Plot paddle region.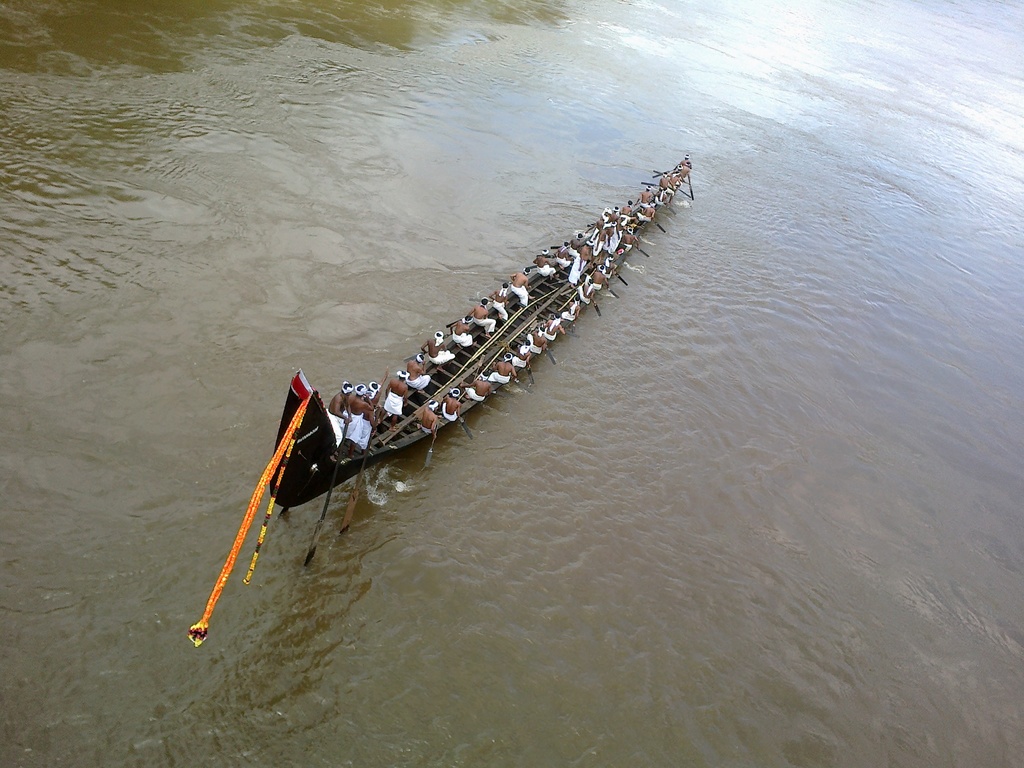
Plotted at pyautogui.locateOnScreen(571, 319, 578, 334).
